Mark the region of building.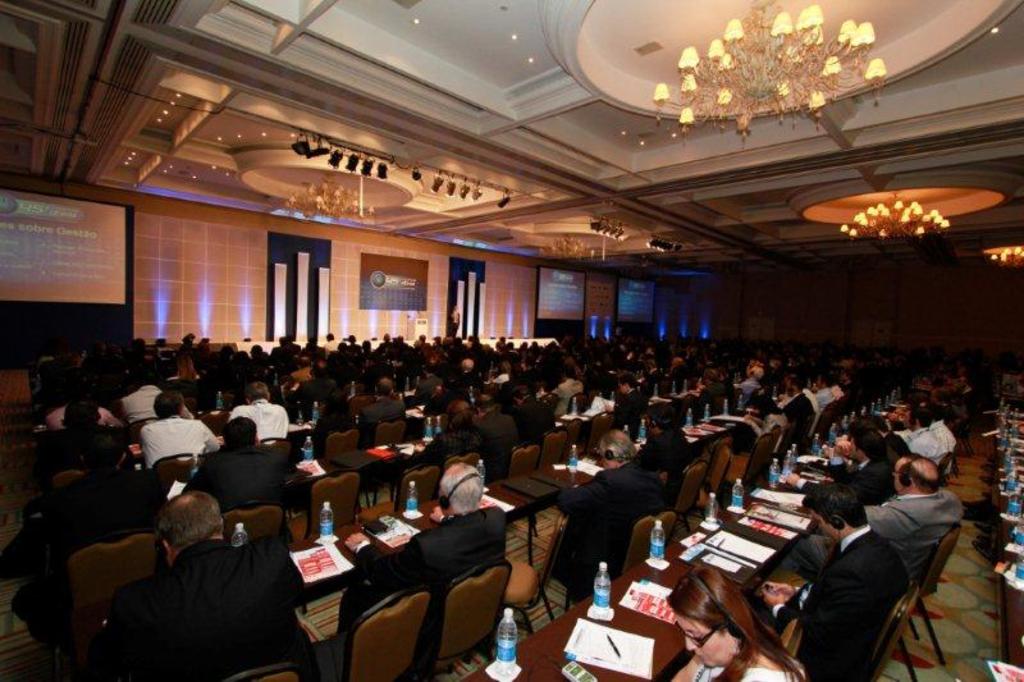
Region: l=0, t=0, r=1023, b=681.
